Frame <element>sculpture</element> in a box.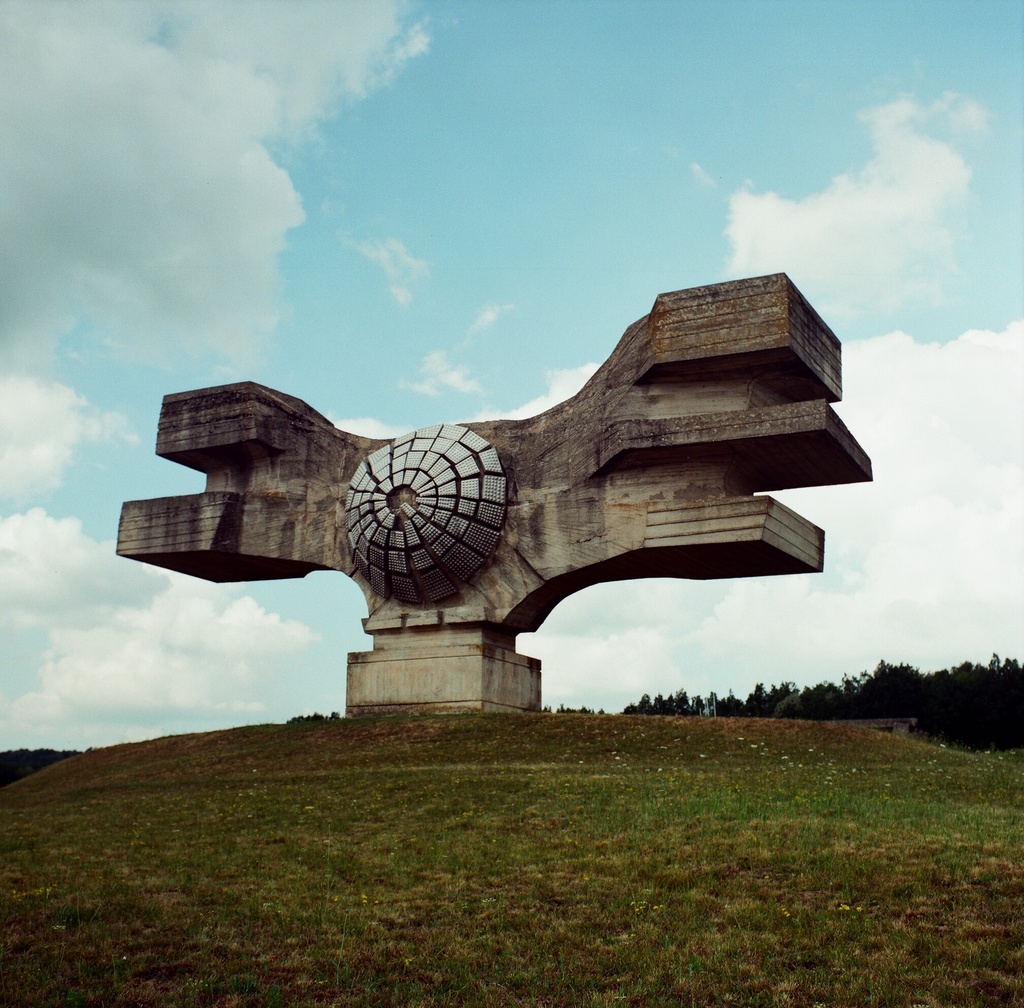
x1=113, y1=289, x2=868, y2=710.
